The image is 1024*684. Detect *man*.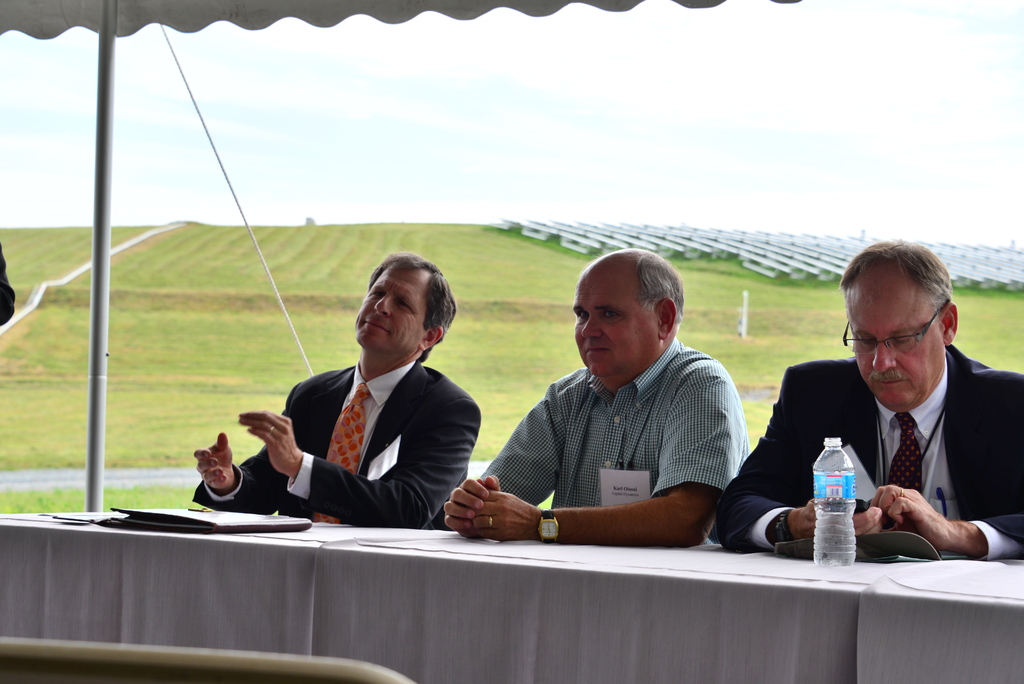
Detection: <region>484, 253, 772, 541</region>.
